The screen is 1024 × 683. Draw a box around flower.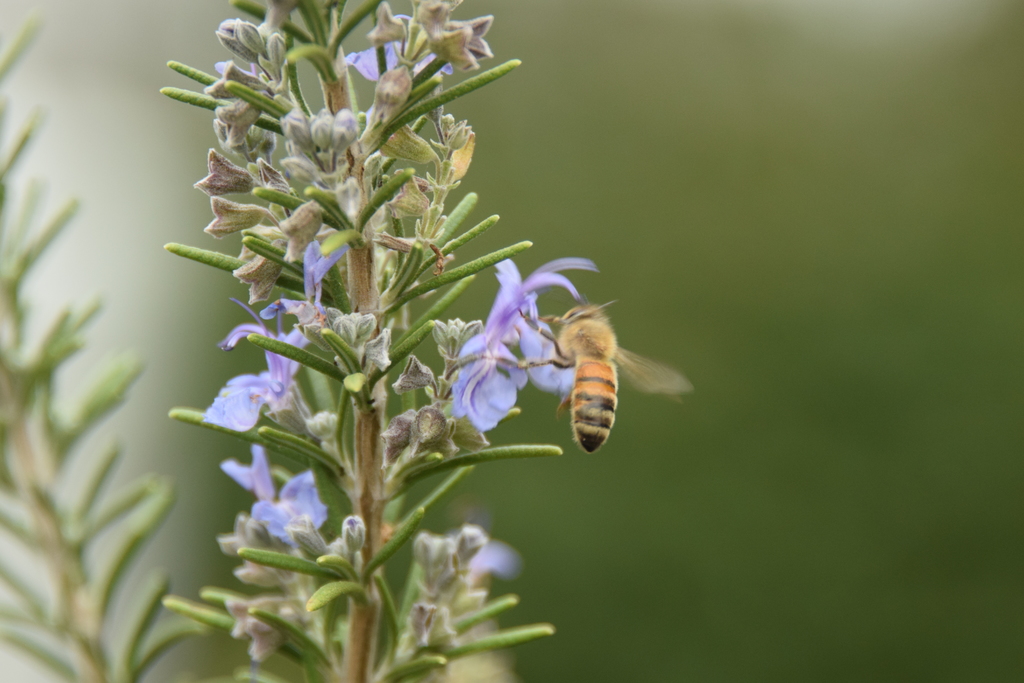
438,259,597,422.
